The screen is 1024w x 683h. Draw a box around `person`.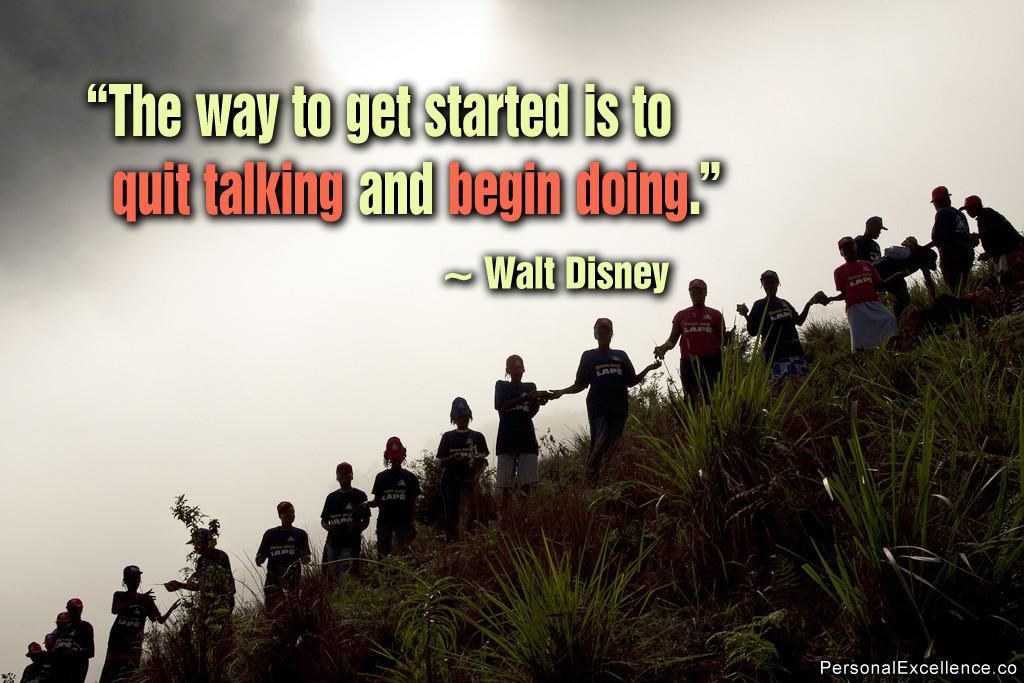
[x1=738, y1=262, x2=832, y2=381].
